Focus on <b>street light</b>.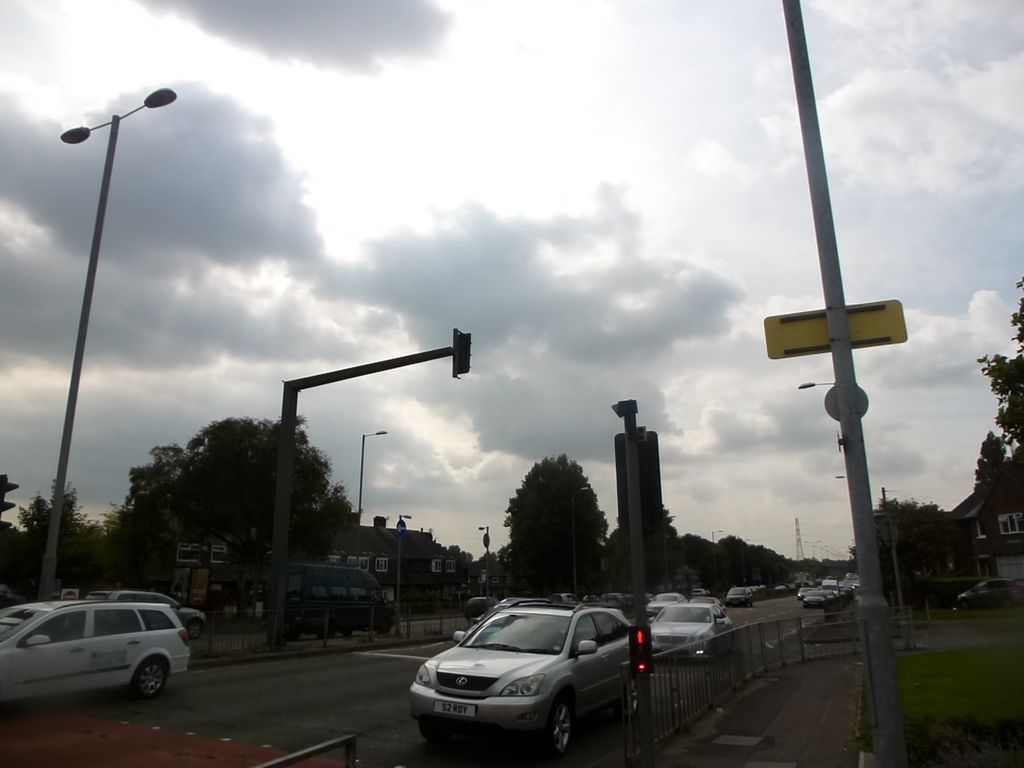
Focused at {"x1": 477, "y1": 523, "x2": 493, "y2": 598}.
